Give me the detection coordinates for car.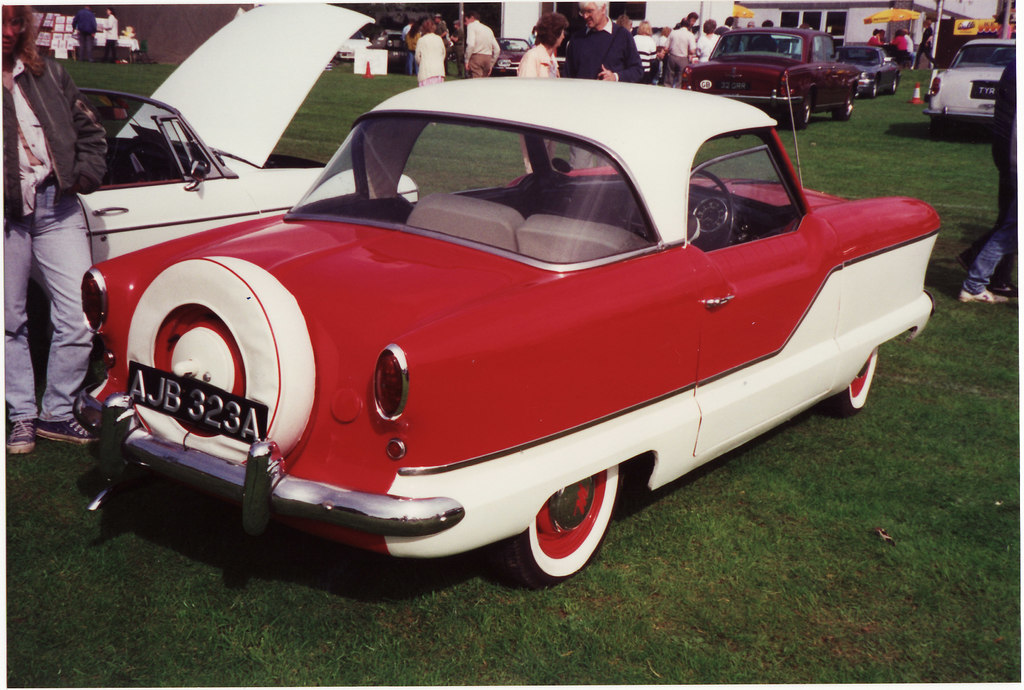
left=495, top=28, right=532, bottom=75.
